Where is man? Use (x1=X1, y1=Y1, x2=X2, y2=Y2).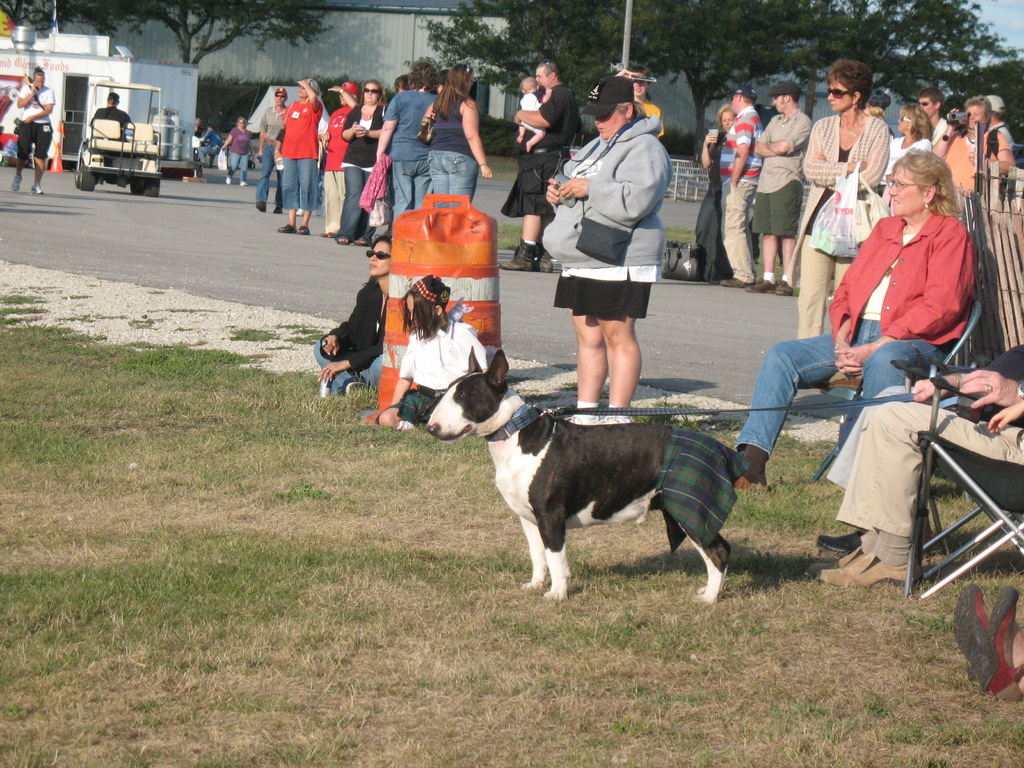
(x1=314, y1=76, x2=358, y2=238).
